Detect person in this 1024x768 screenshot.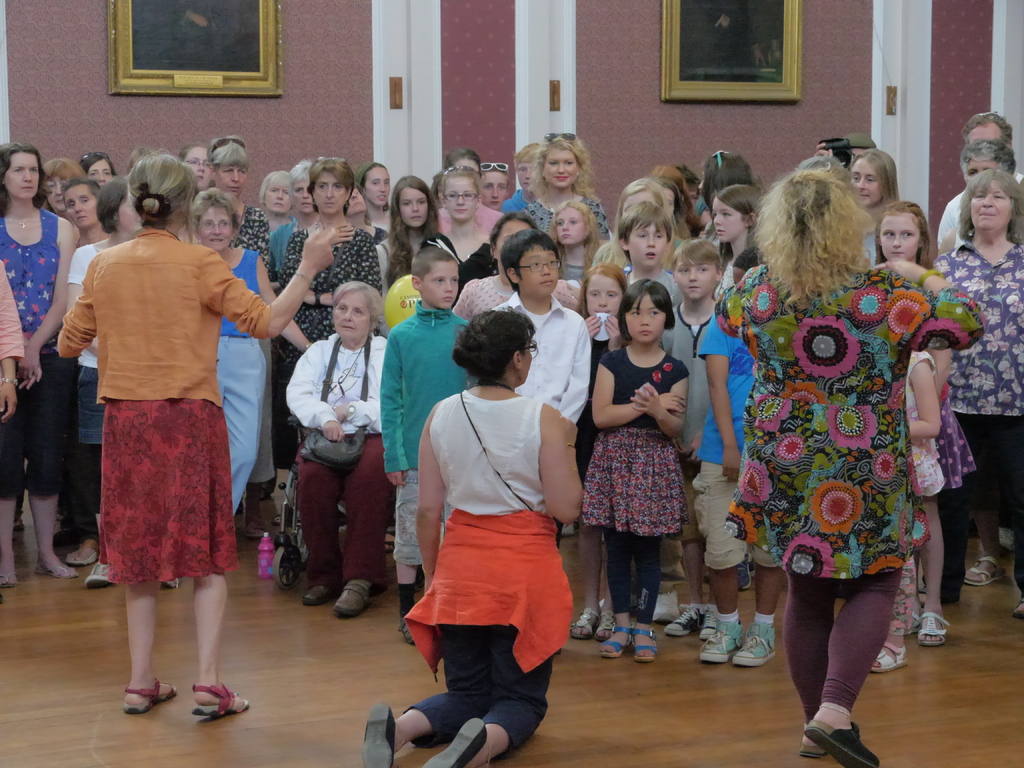
Detection: [x1=595, y1=280, x2=687, y2=664].
